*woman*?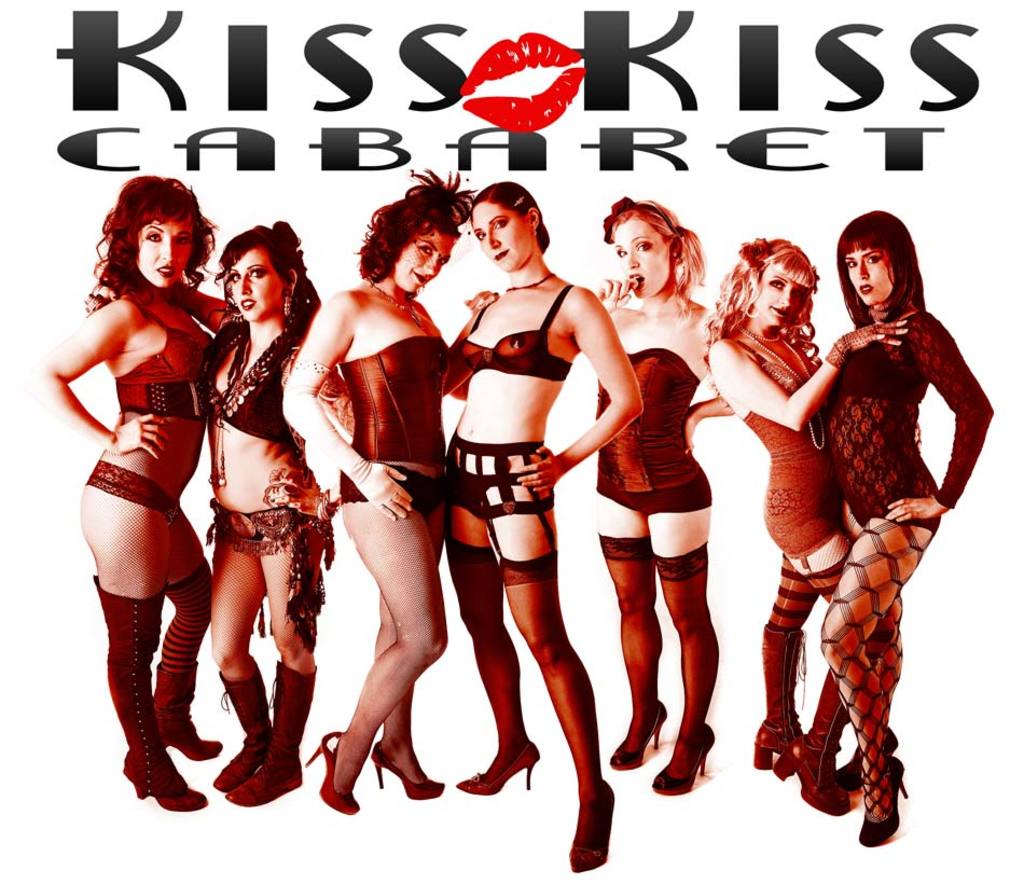
crop(589, 197, 734, 793)
